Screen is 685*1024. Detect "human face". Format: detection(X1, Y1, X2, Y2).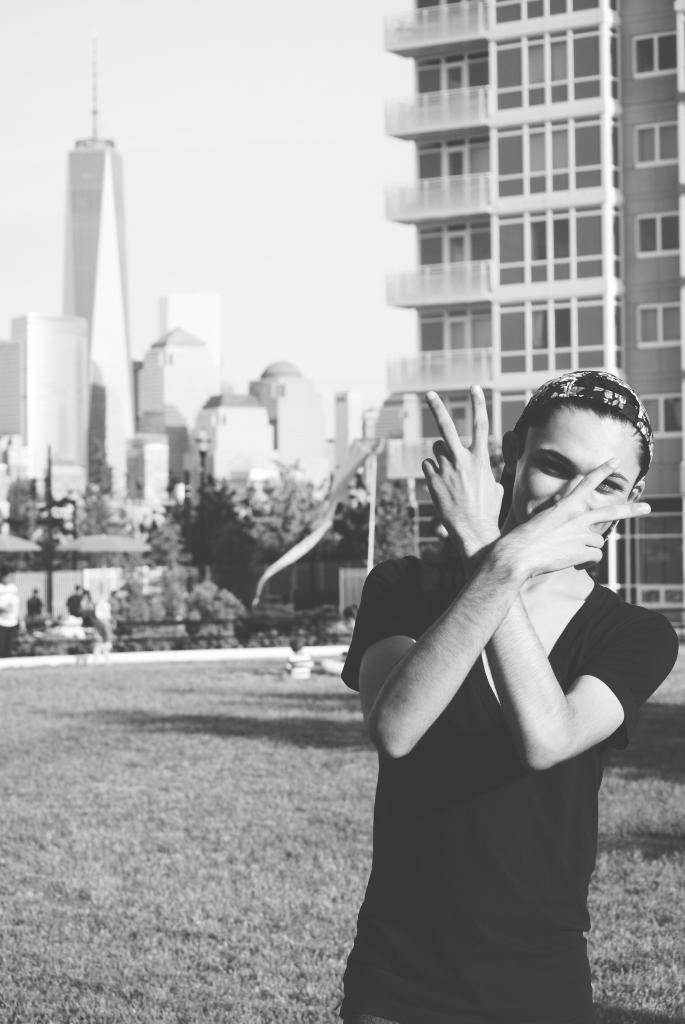
detection(524, 412, 639, 559).
